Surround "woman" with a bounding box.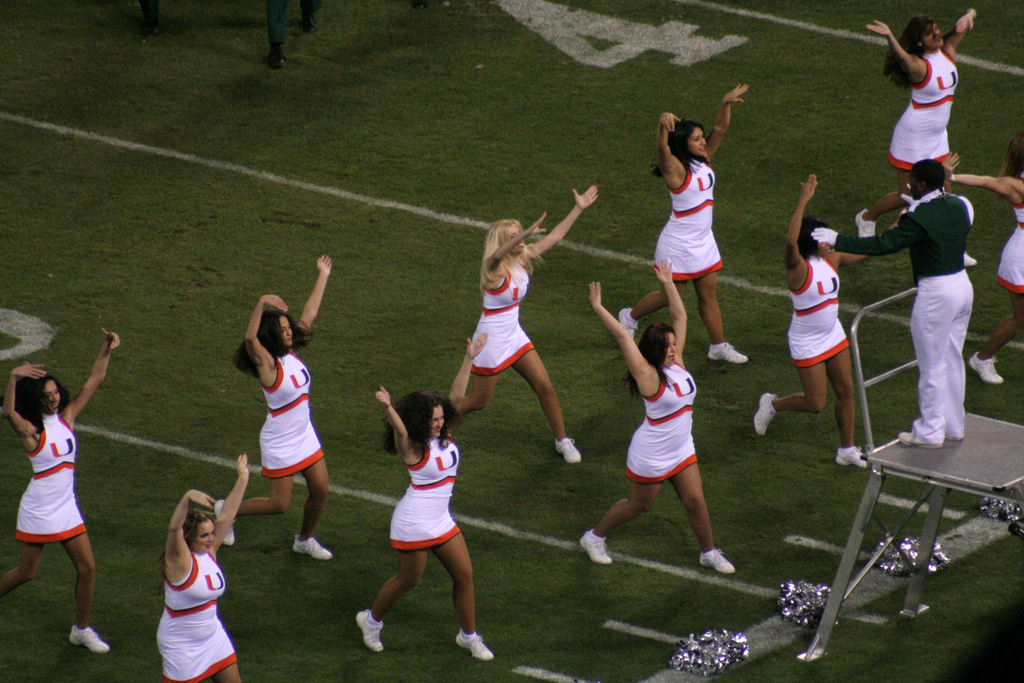
x1=858, y1=13, x2=977, y2=235.
